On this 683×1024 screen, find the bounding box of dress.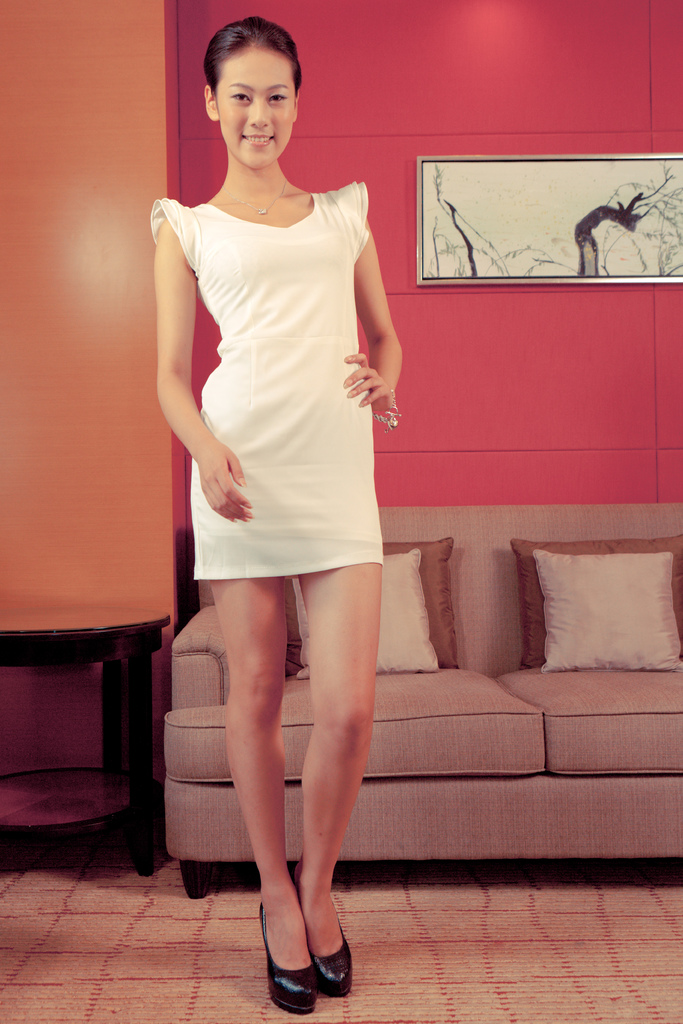
Bounding box: [left=151, top=178, right=384, bottom=584].
